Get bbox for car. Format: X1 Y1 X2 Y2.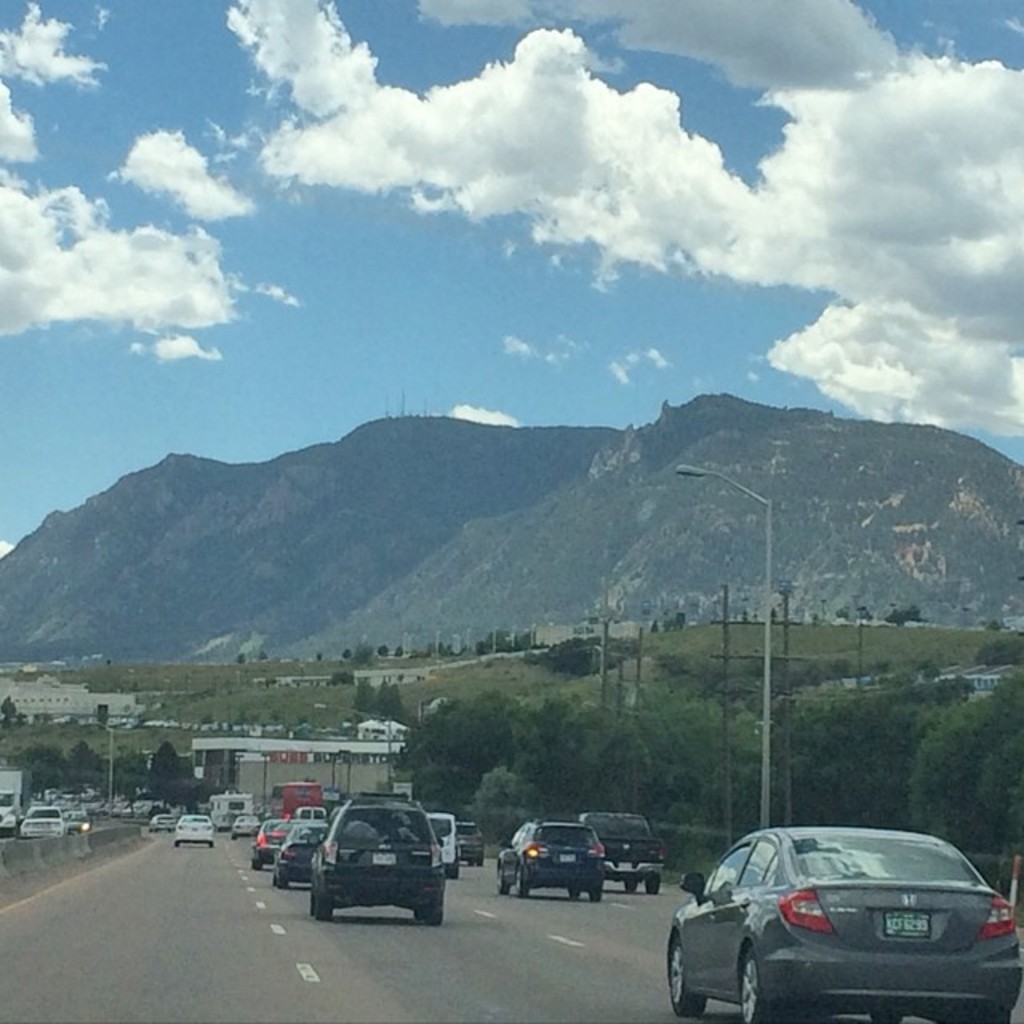
266 827 334 883.
